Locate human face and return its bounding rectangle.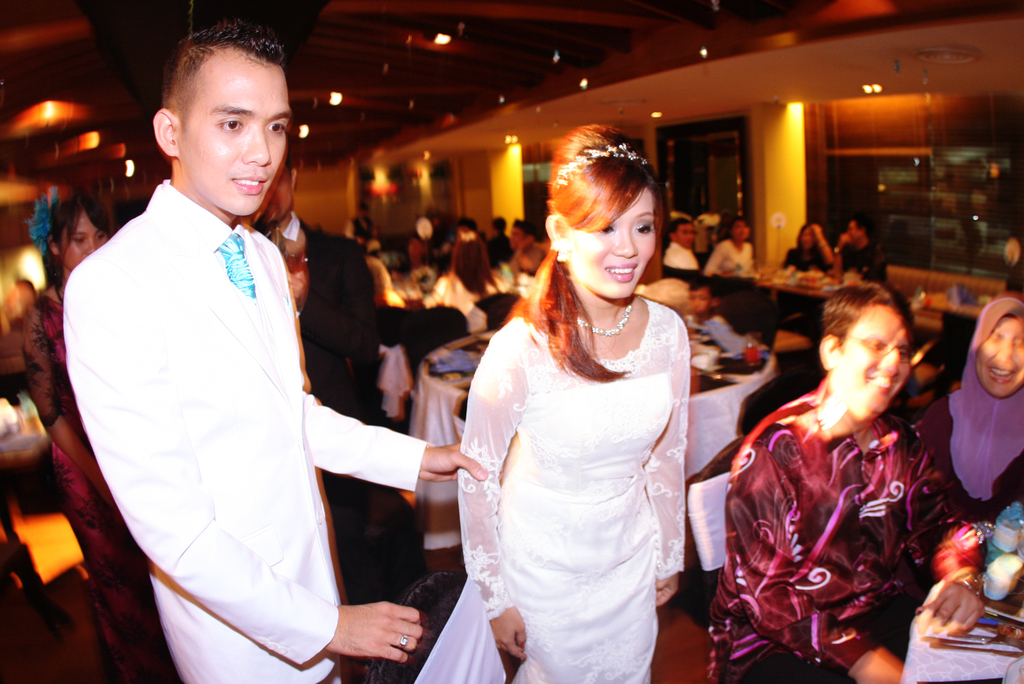
bbox=(180, 58, 292, 221).
